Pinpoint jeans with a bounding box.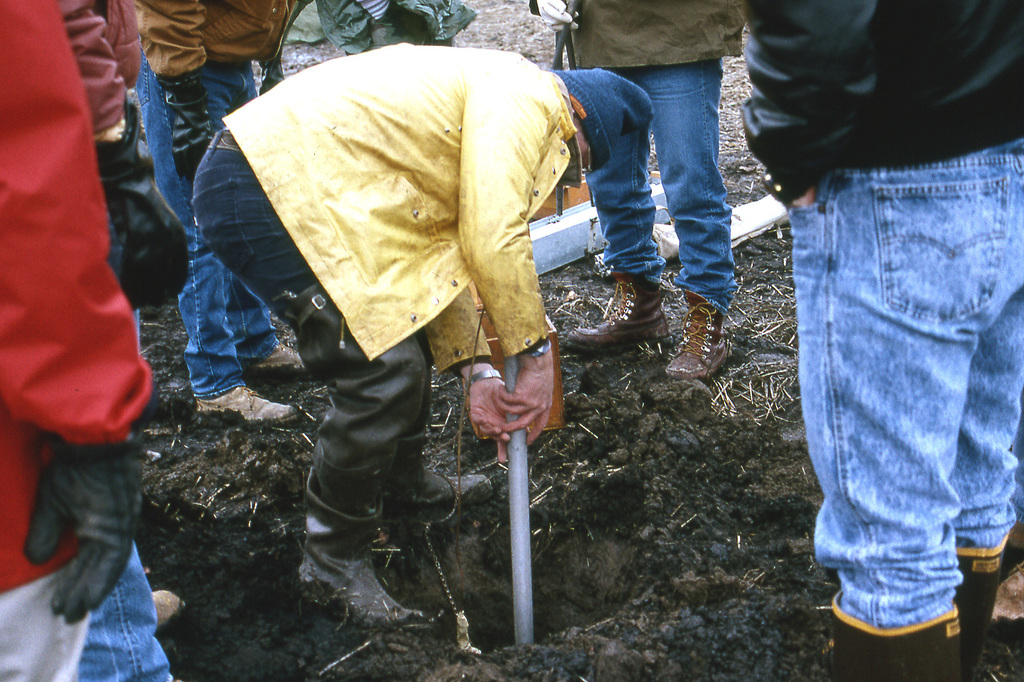
BBox(800, 113, 1012, 667).
